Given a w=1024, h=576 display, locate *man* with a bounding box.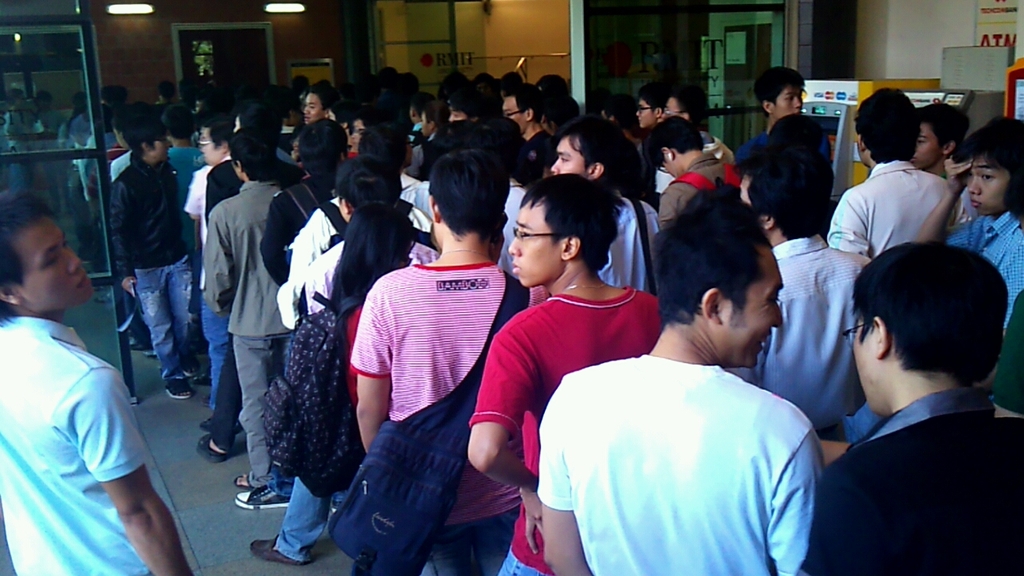
Located: 750:66:808:152.
